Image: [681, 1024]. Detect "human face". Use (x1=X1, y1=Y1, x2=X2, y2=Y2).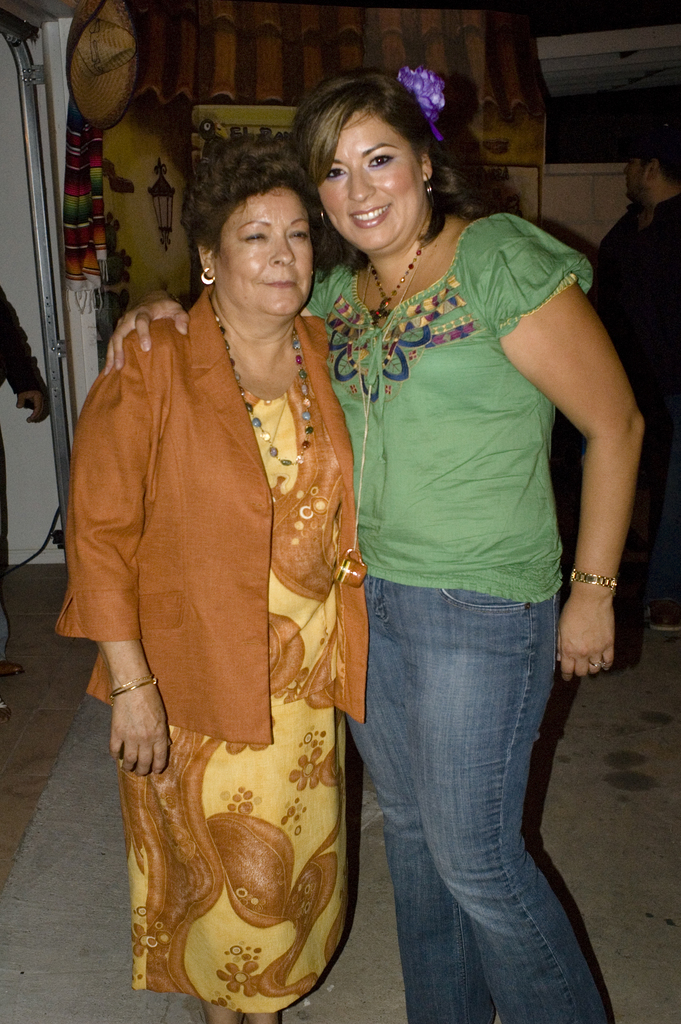
(x1=316, y1=110, x2=422, y2=250).
